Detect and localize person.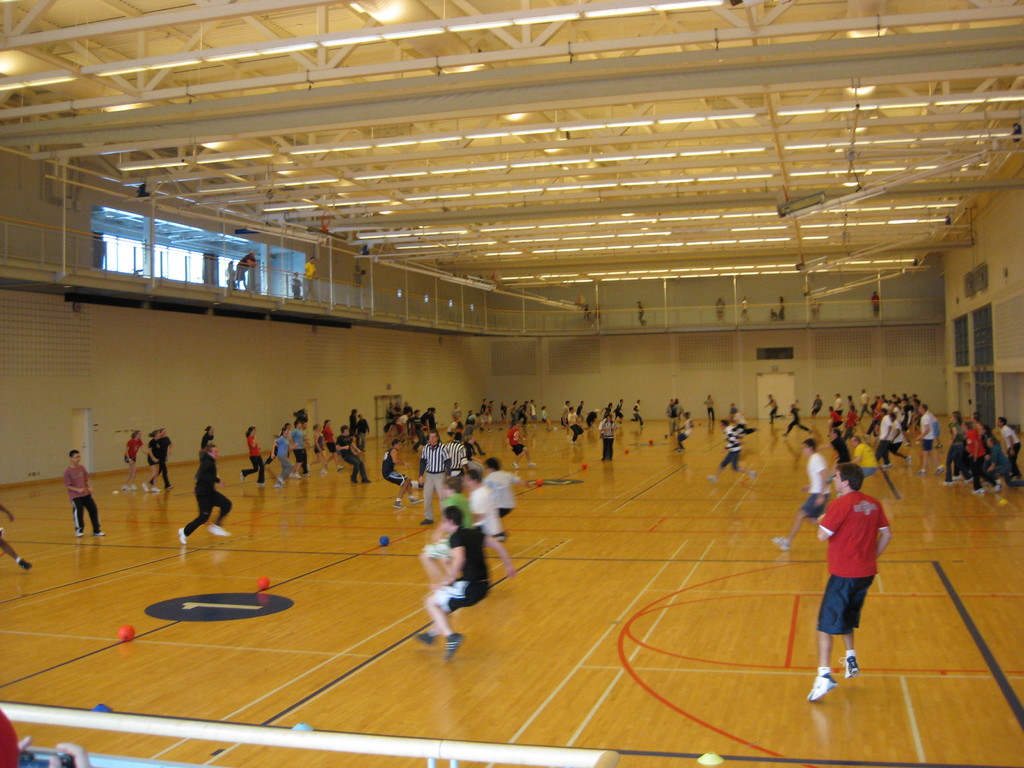
Localized at (x1=0, y1=502, x2=31, y2=577).
